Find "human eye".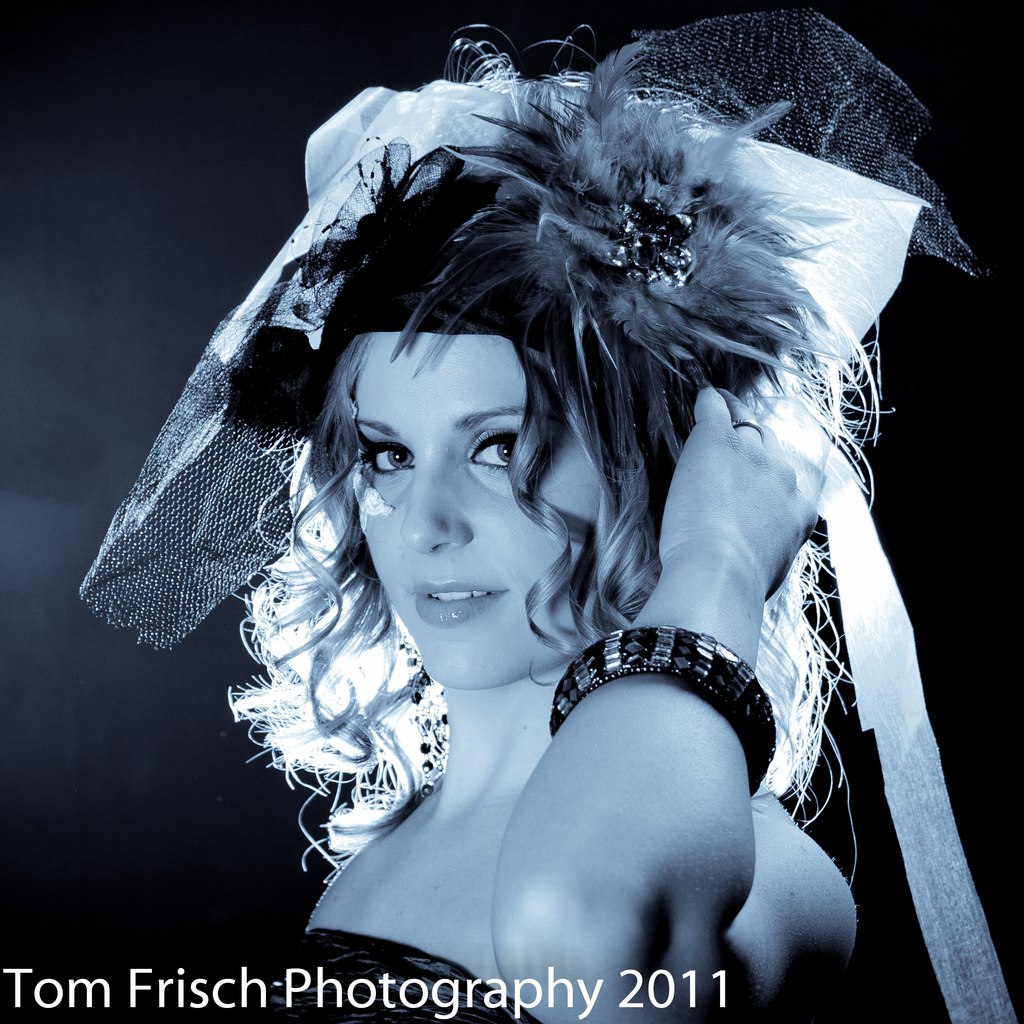
crop(465, 422, 551, 477).
